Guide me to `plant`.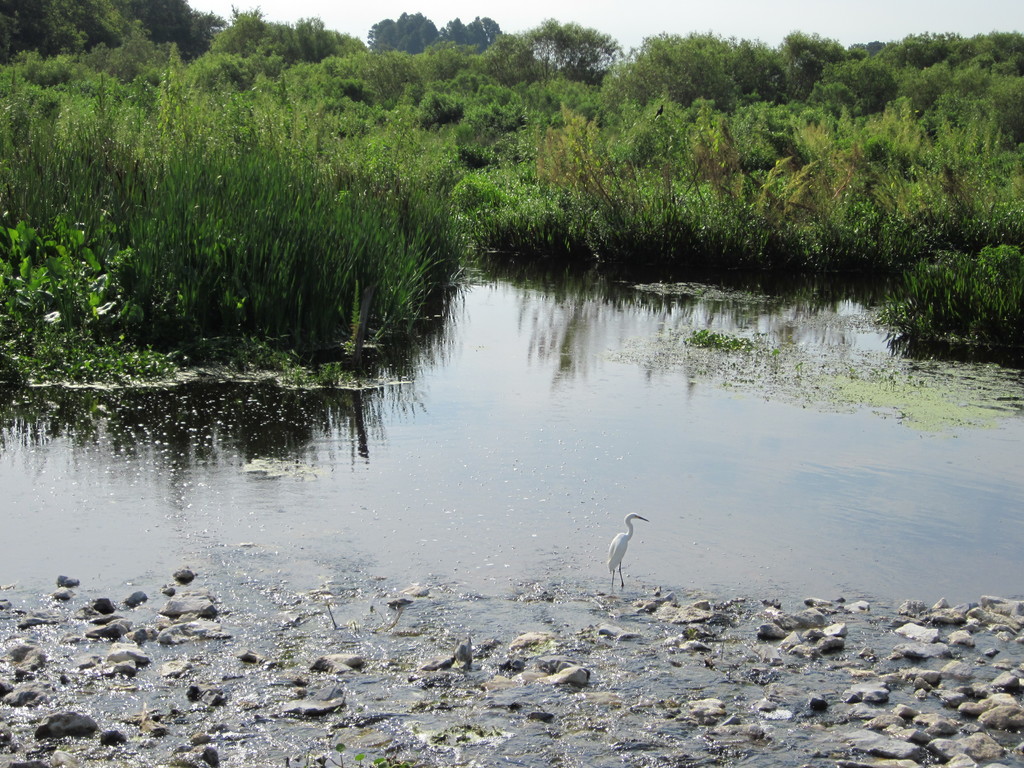
Guidance: bbox(887, 241, 1023, 344).
